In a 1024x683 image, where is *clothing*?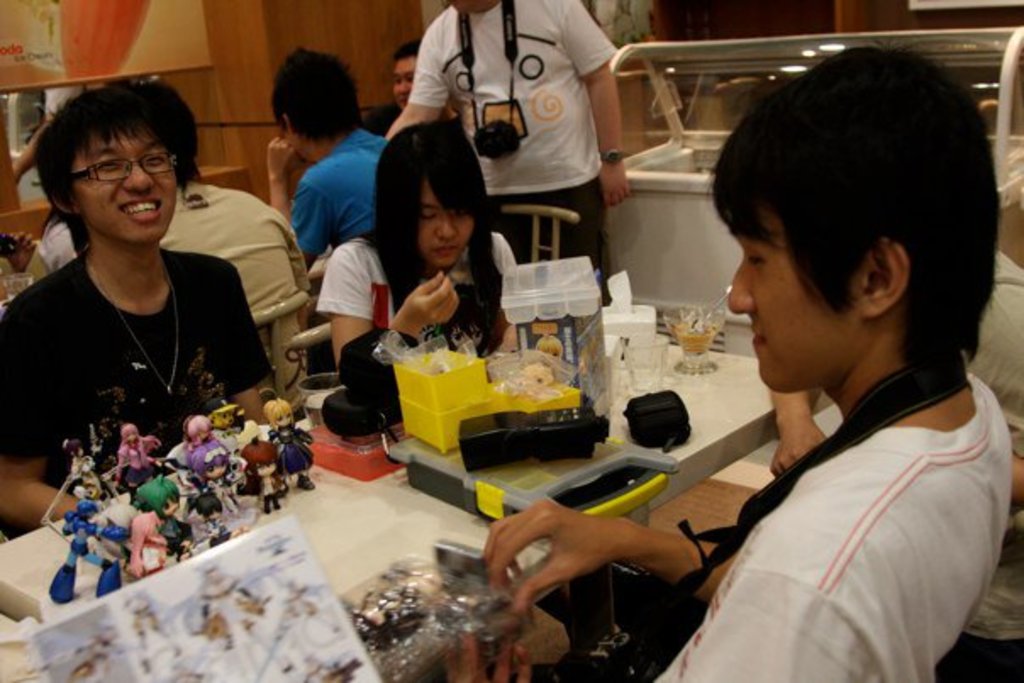
{"x1": 312, "y1": 222, "x2": 519, "y2": 347}.
